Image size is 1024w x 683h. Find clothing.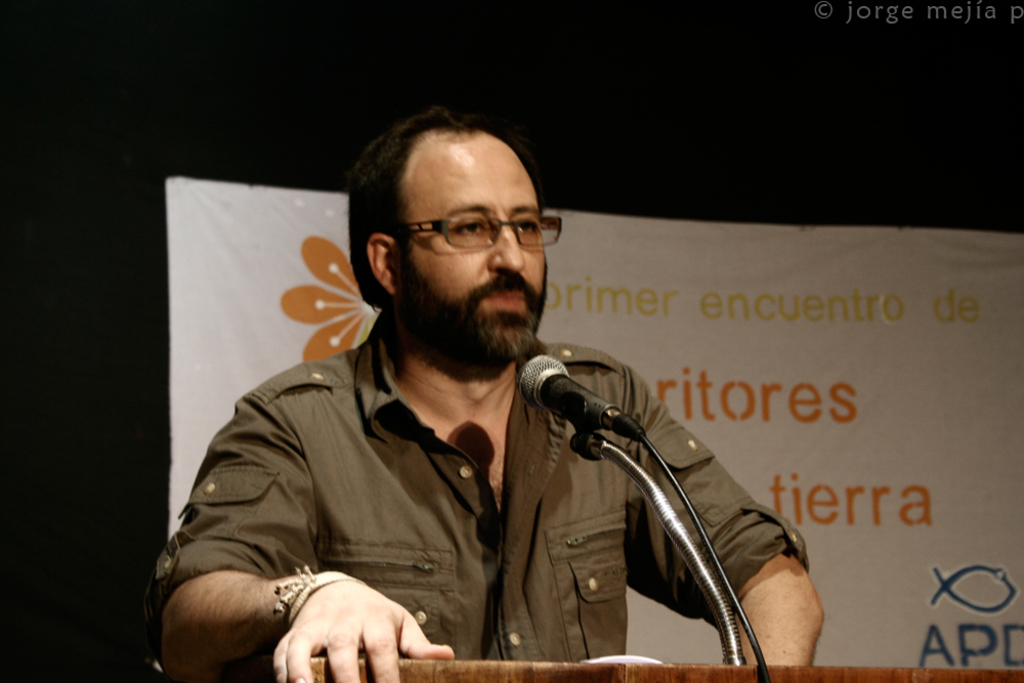
bbox=[148, 302, 765, 679].
